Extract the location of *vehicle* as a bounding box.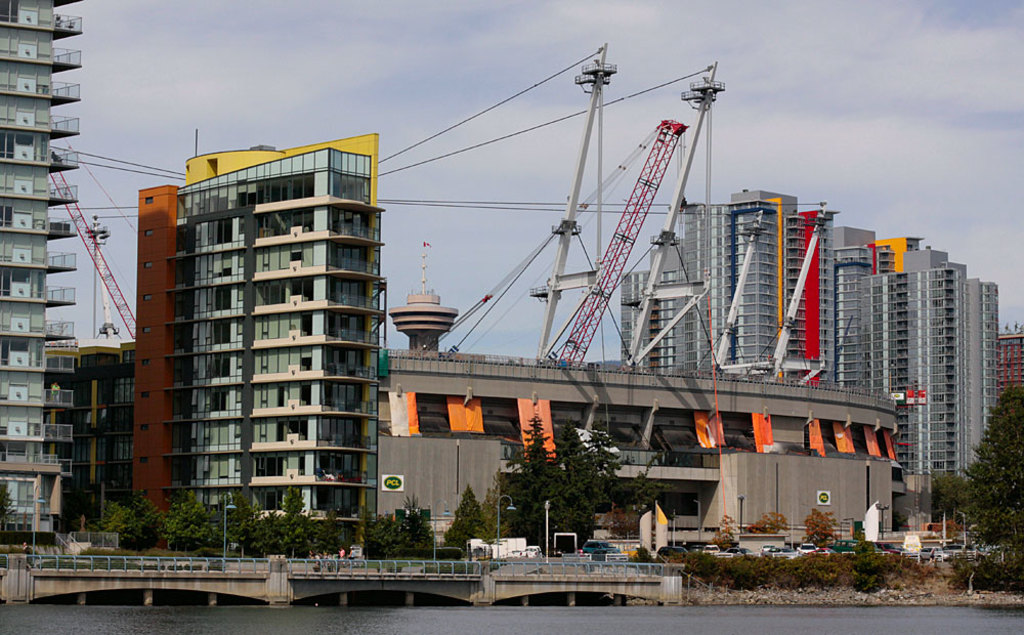
(x1=579, y1=539, x2=617, y2=557).
